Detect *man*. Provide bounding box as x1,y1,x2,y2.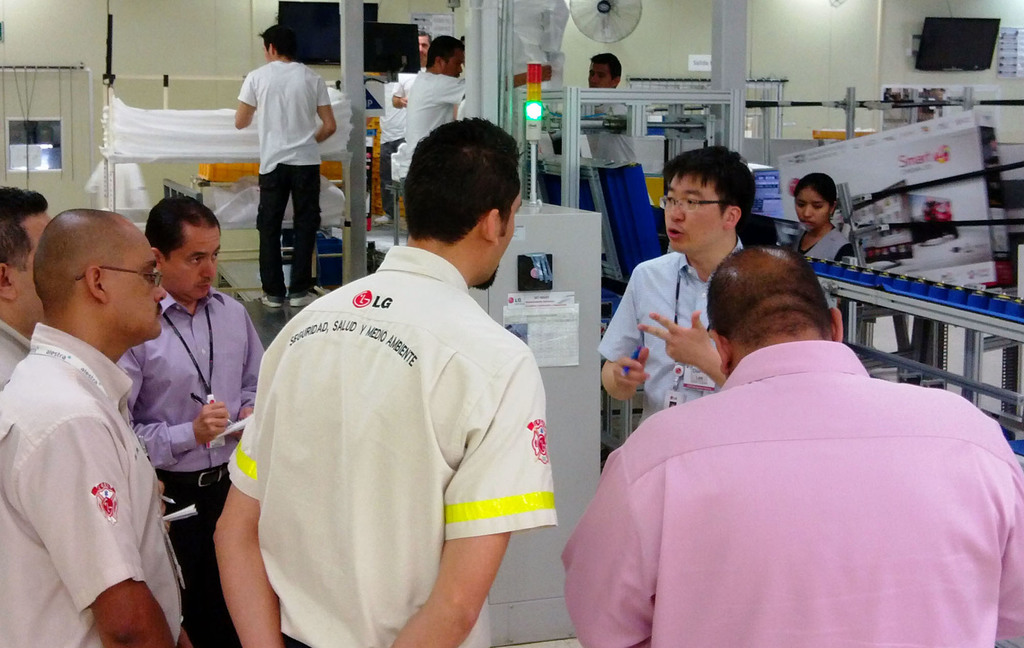
237,19,336,308.
